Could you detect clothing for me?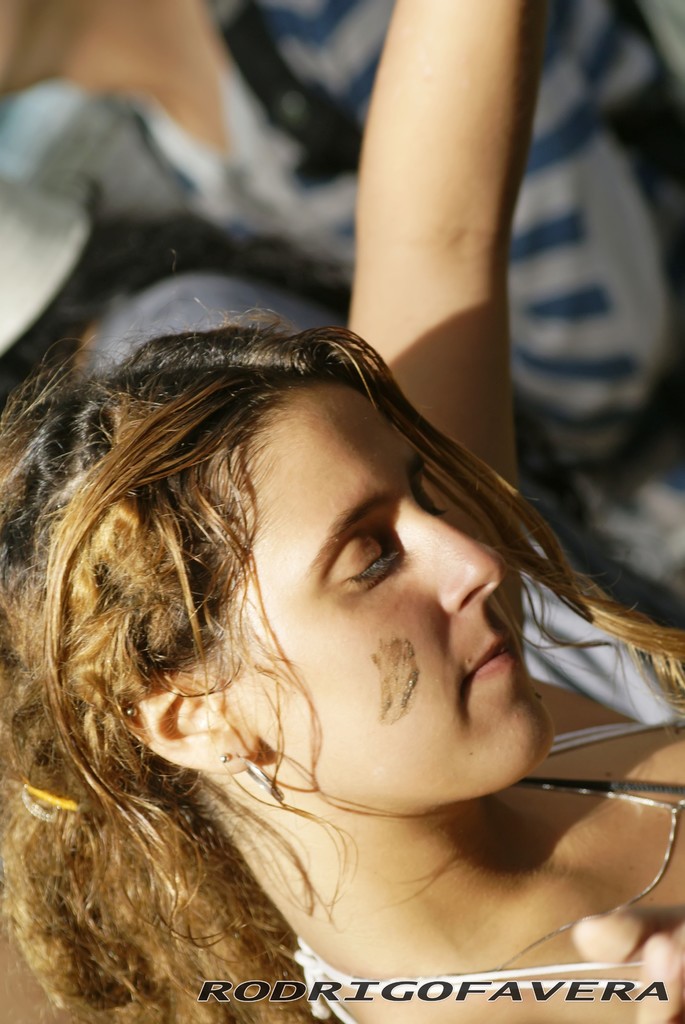
Detection result: (86, 278, 684, 725).
